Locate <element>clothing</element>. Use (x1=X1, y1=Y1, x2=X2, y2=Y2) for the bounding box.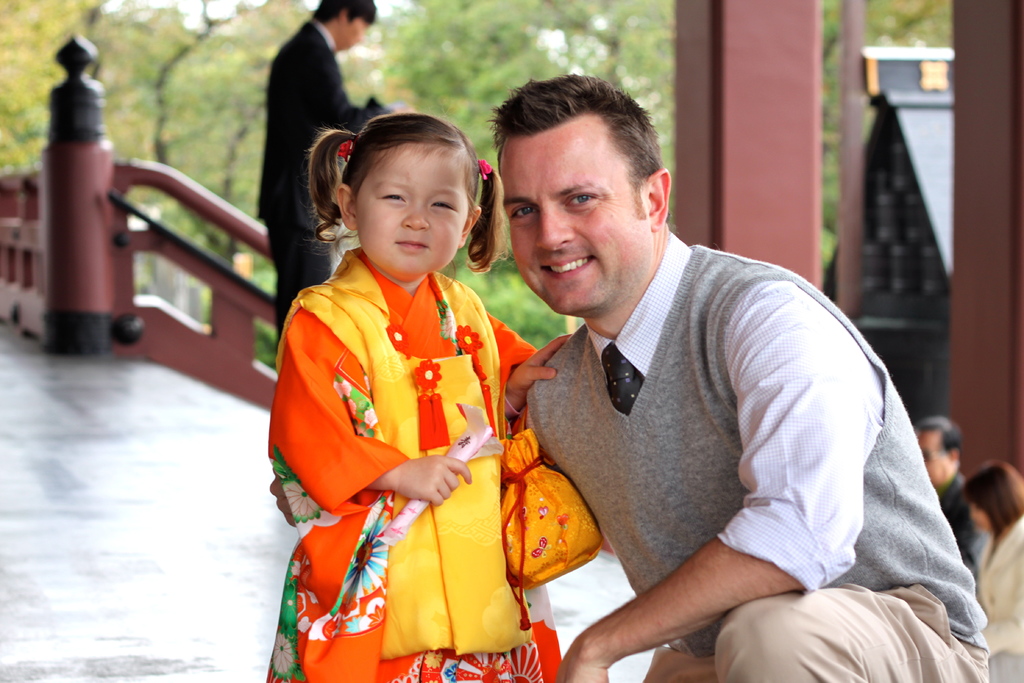
(x1=258, y1=17, x2=381, y2=338).
